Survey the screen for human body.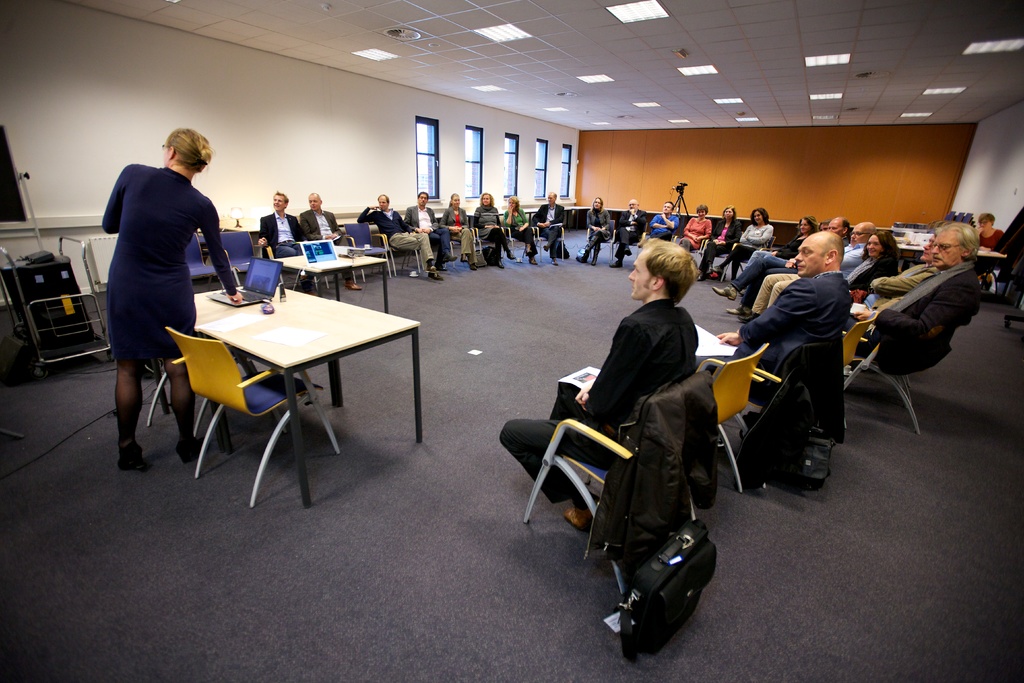
Survey found: (x1=862, y1=259, x2=940, y2=309).
